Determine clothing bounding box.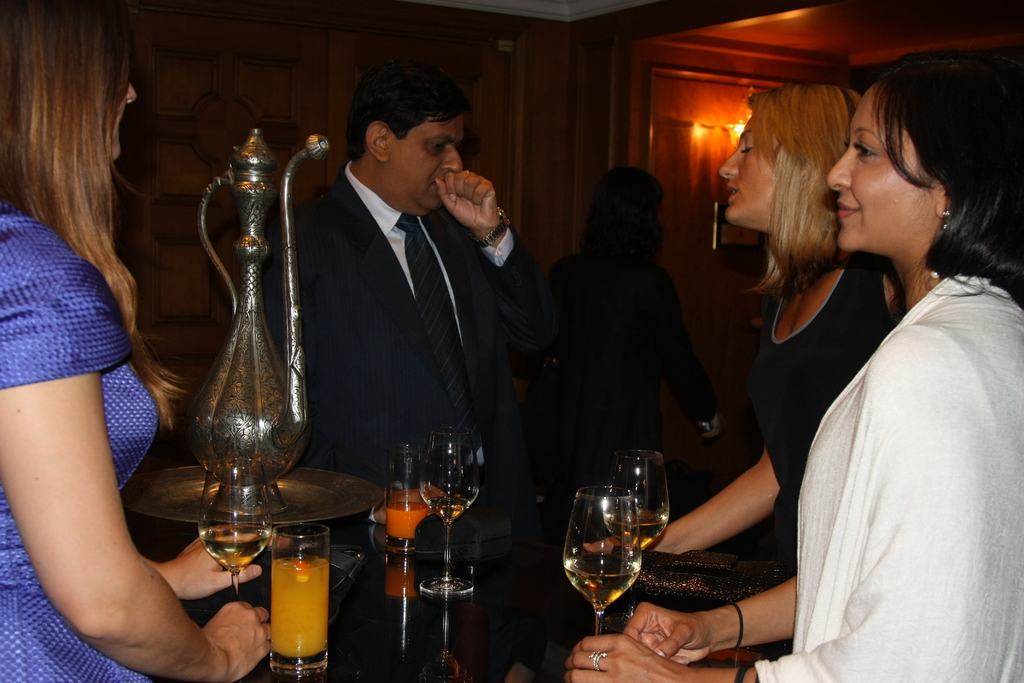
Determined: bbox(755, 261, 1023, 682).
